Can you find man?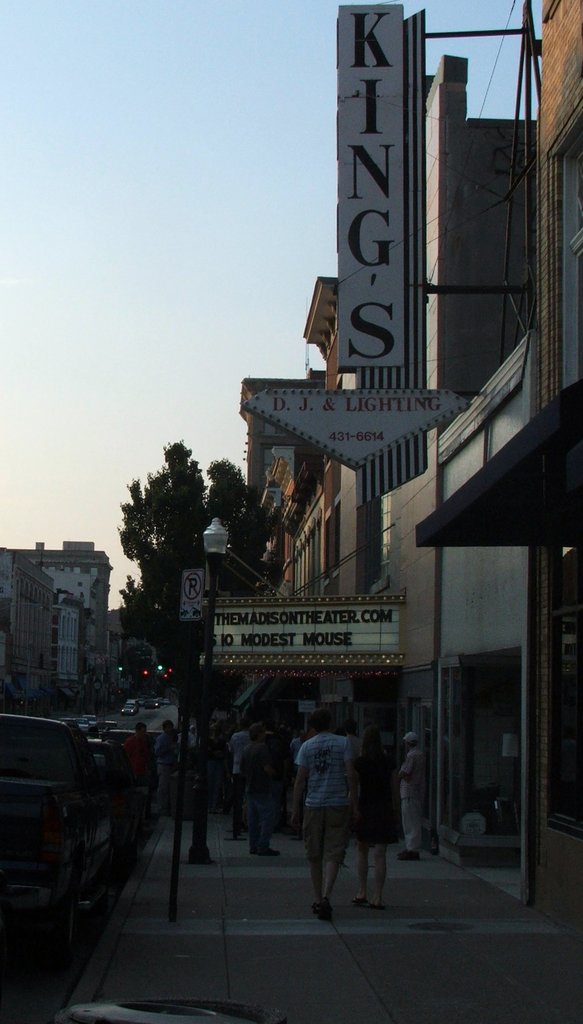
Yes, bounding box: {"left": 291, "top": 722, "right": 370, "bottom": 915}.
